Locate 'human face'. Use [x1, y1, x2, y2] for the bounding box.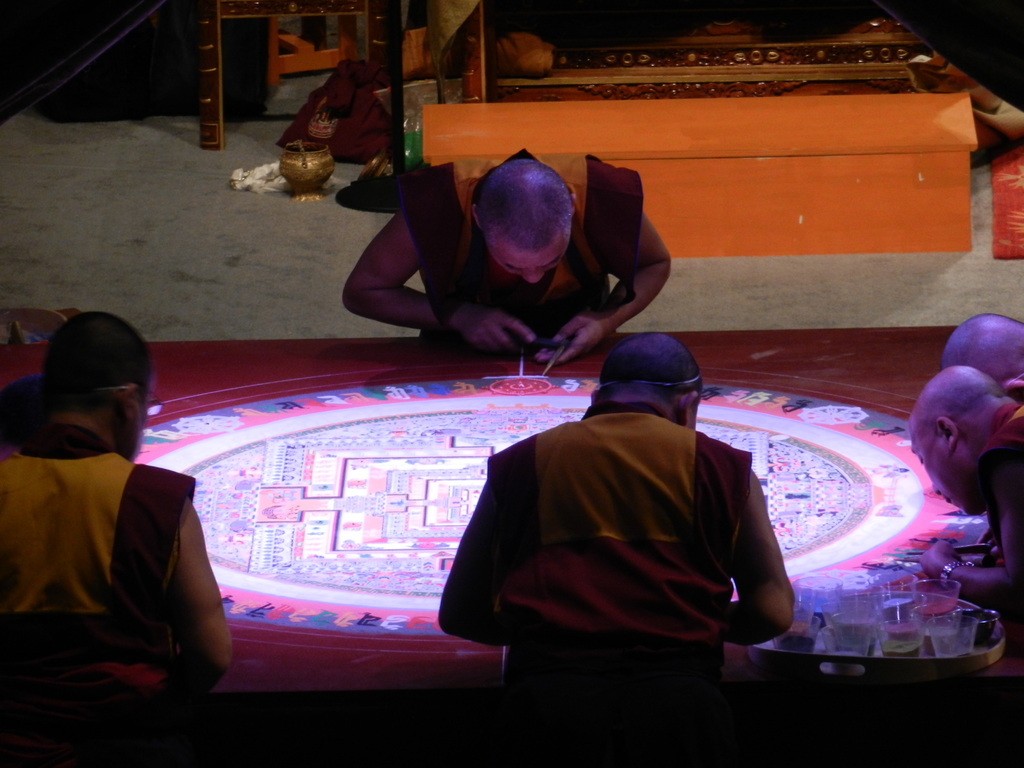
[481, 225, 571, 284].
